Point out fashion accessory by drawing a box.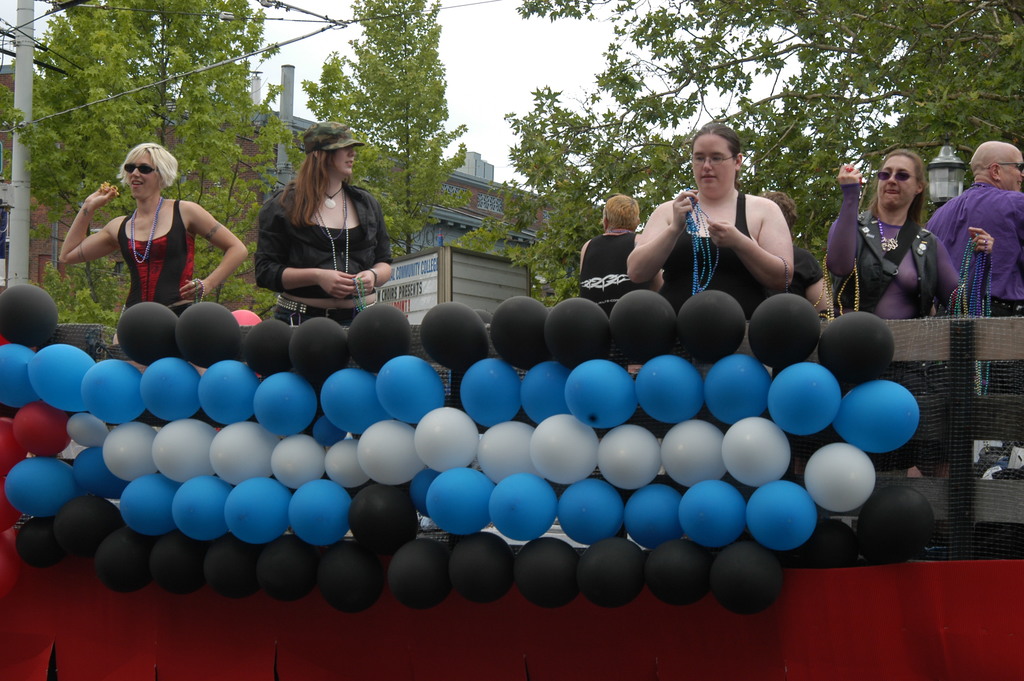
detection(319, 219, 342, 234).
